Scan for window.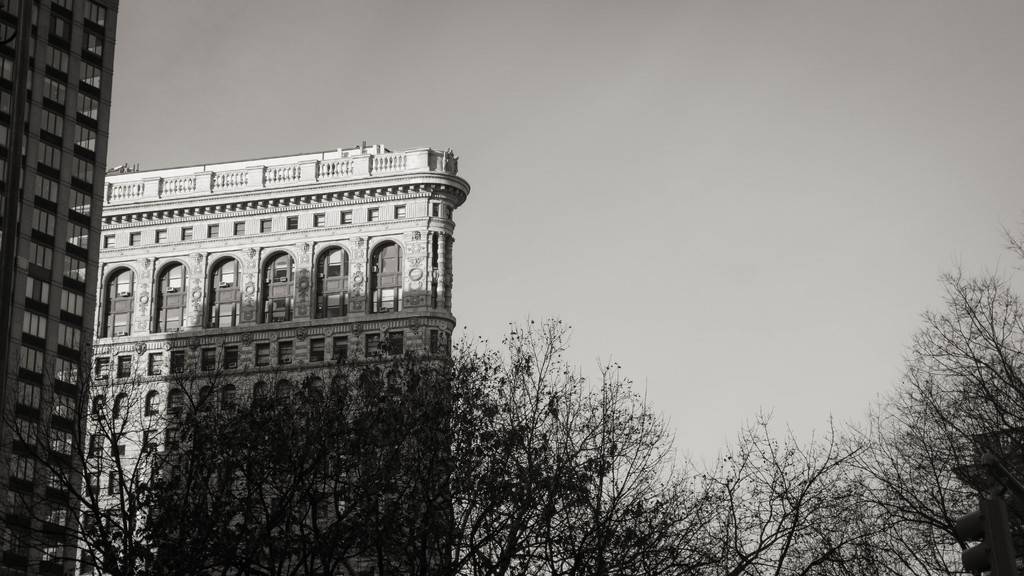
Scan result: 88:431:105:454.
